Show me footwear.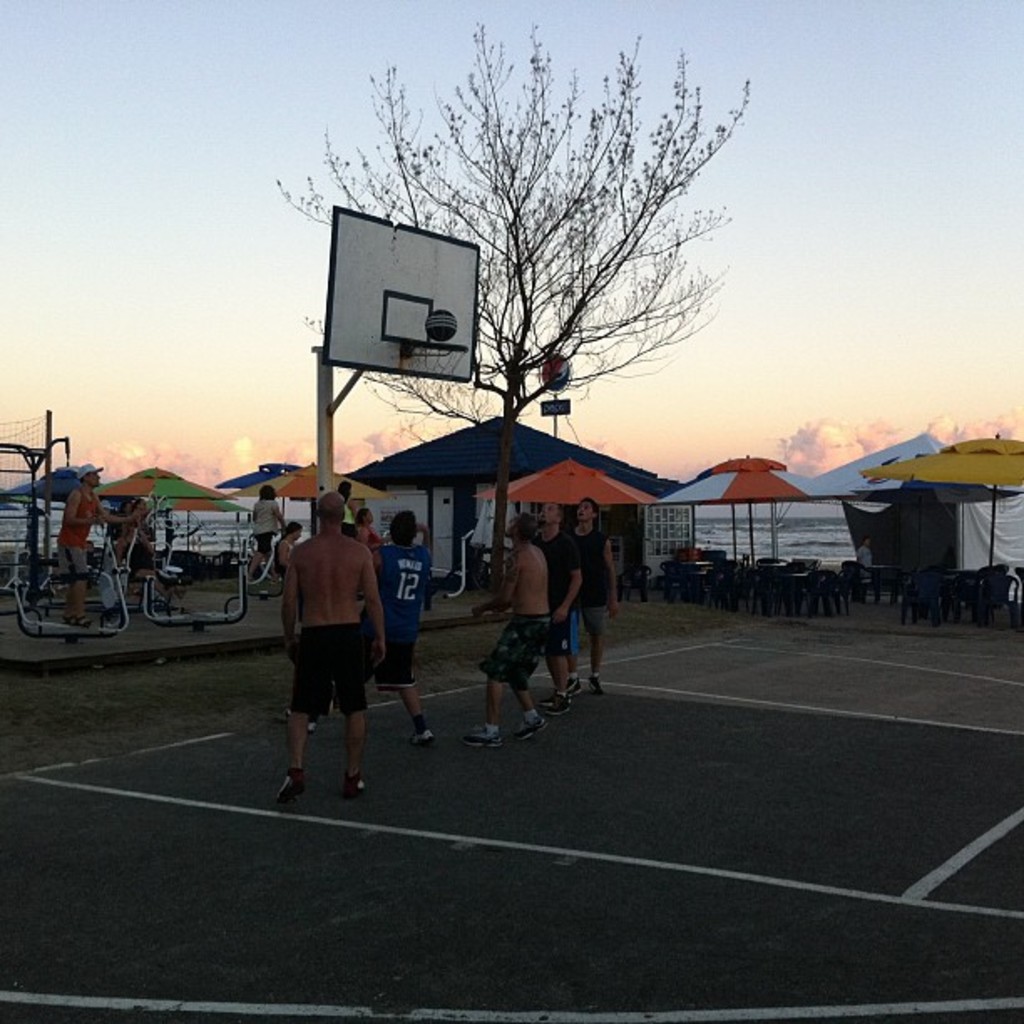
footwear is here: pyautogui.locateOnScreen(273, 768, 305, 803).
